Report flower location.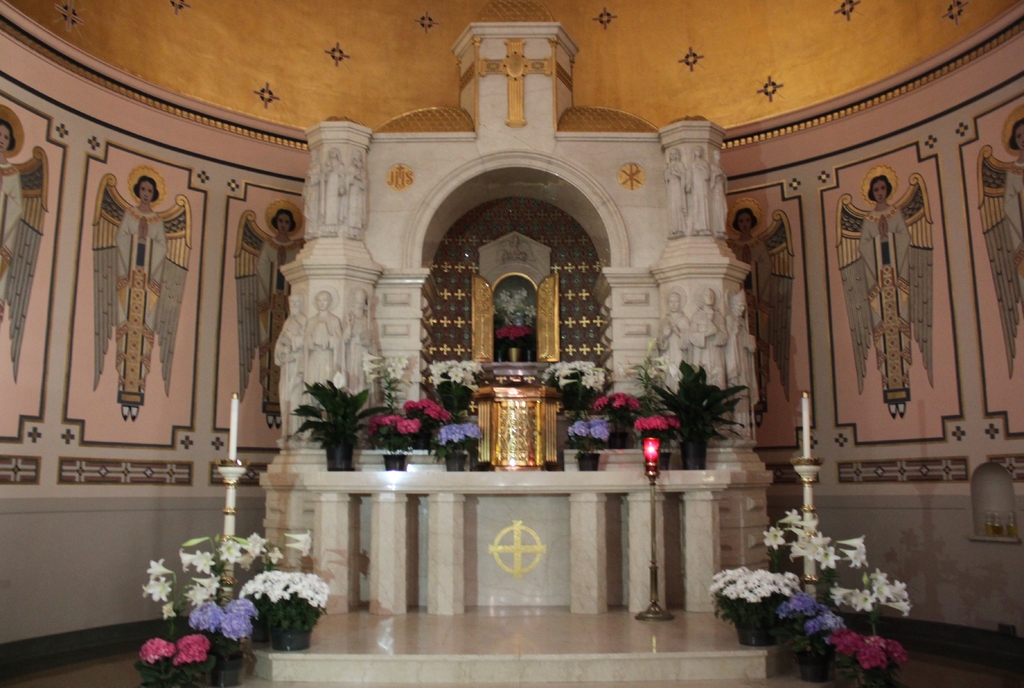
Report: x1=178 y1=550 x2=195 y2=573.
